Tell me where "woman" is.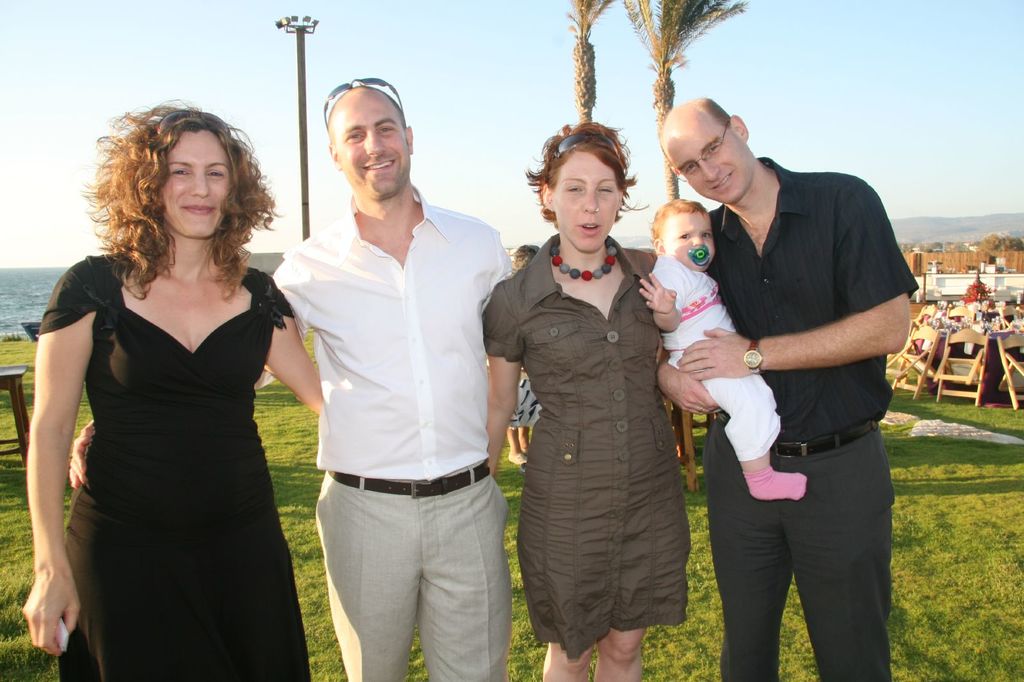
"woman" is at [left=509, top=244, right=545, bottom=472].
